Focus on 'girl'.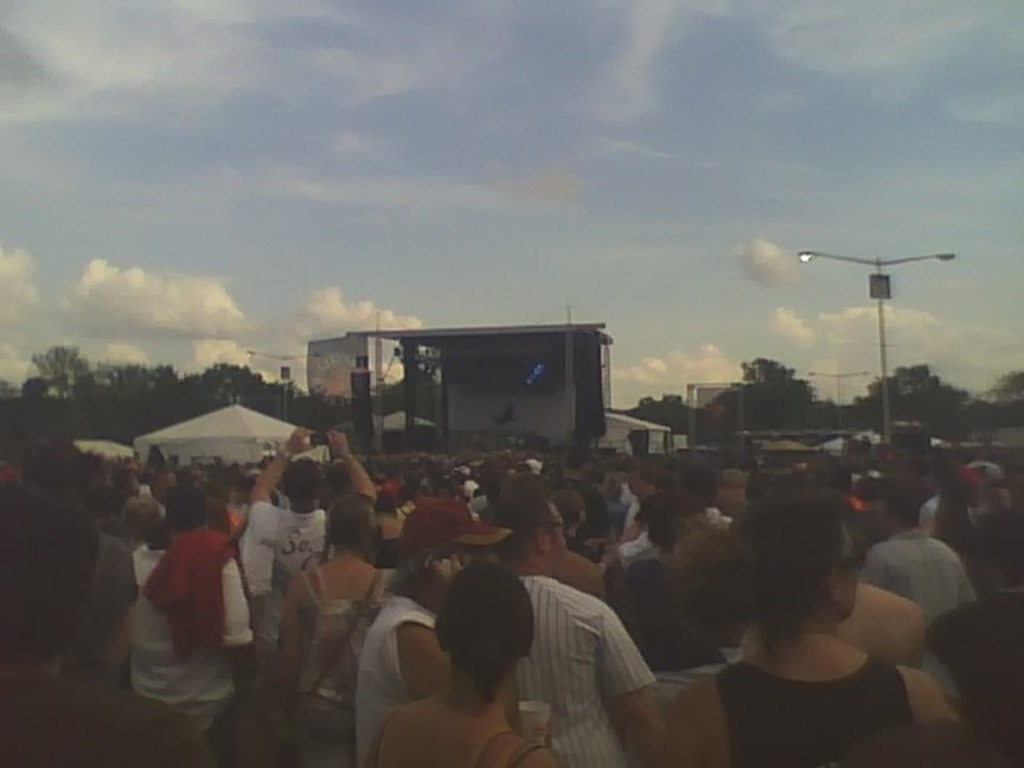
Focused at (362,566,557,766).
